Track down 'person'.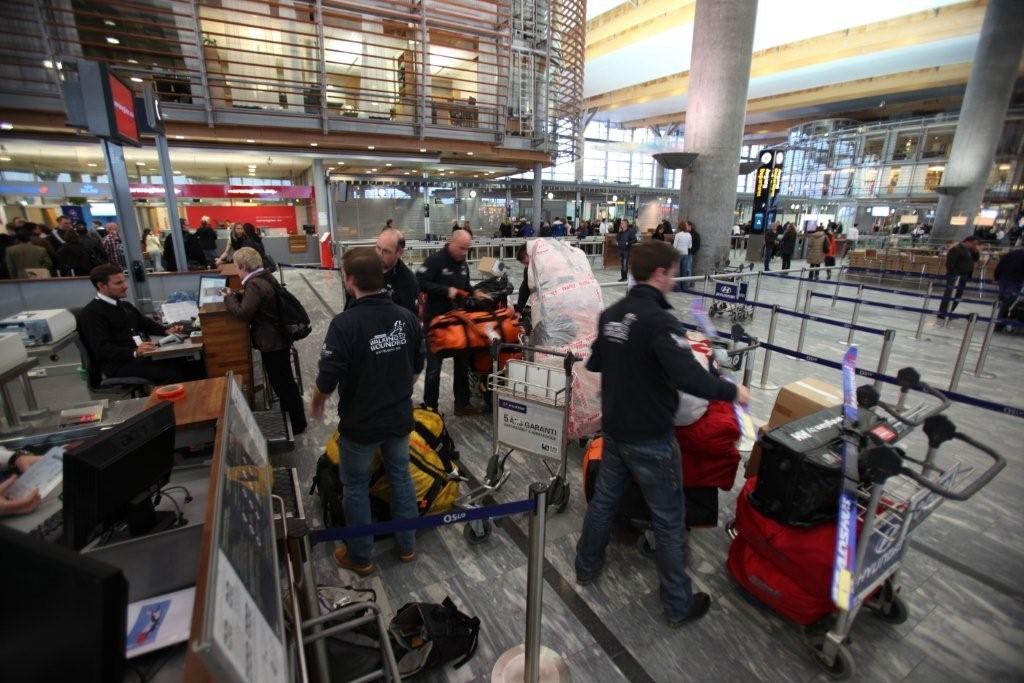
Tracked to region(432, 228, 475, 315).
